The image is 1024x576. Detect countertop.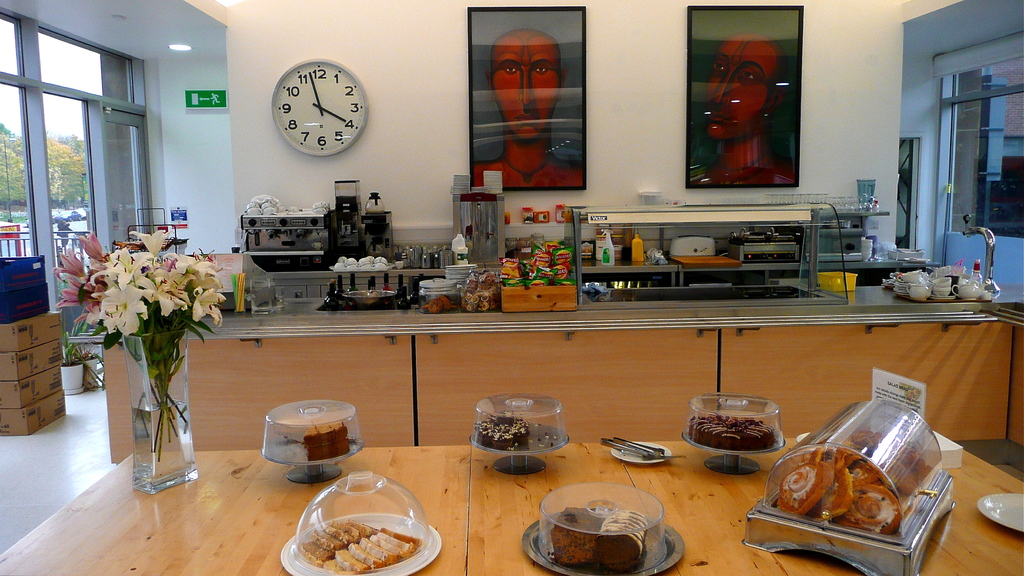
Detection: select_region(72, 201, 1023, 473).
